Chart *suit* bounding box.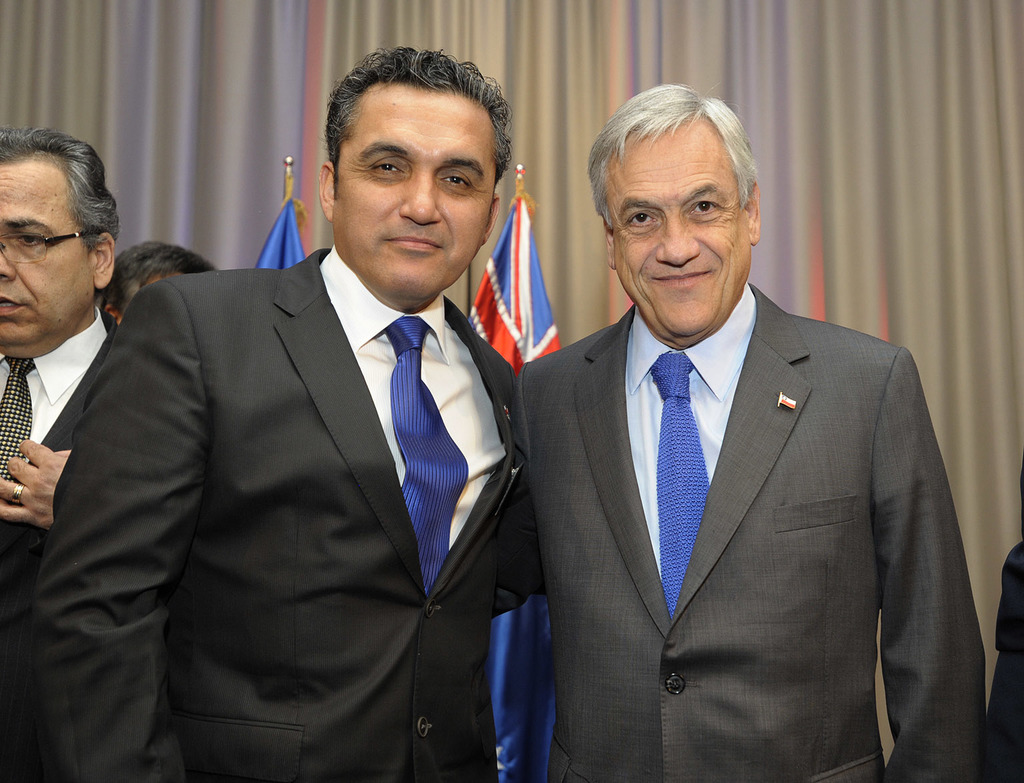
Charted: detection(57, 103, 573, 782).
